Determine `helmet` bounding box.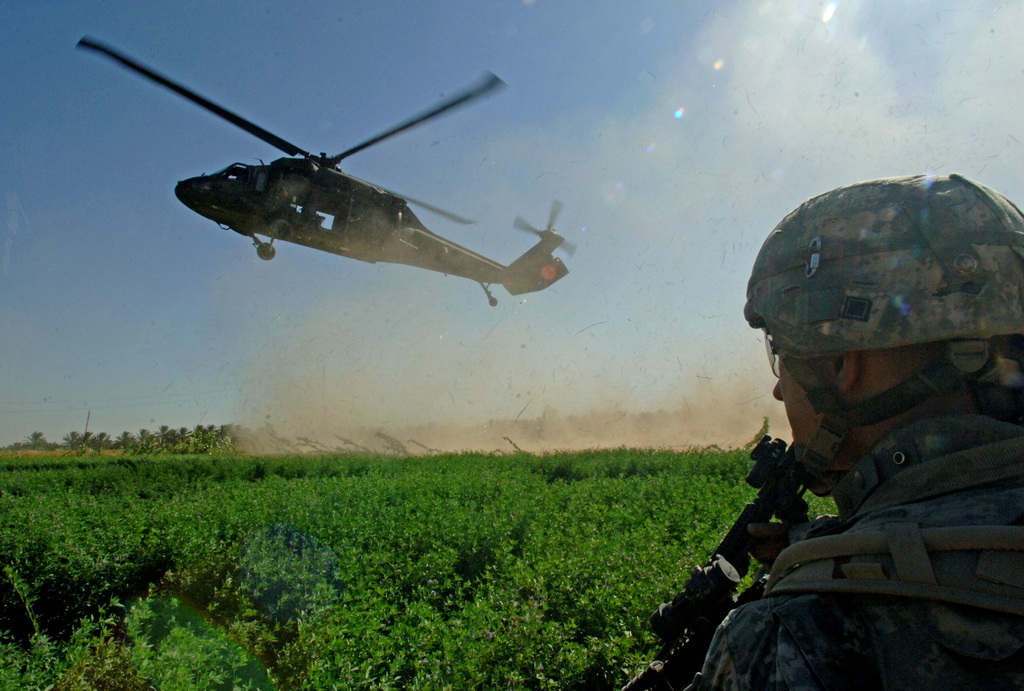
Determined: detection(739, 171, 1023, 478).
